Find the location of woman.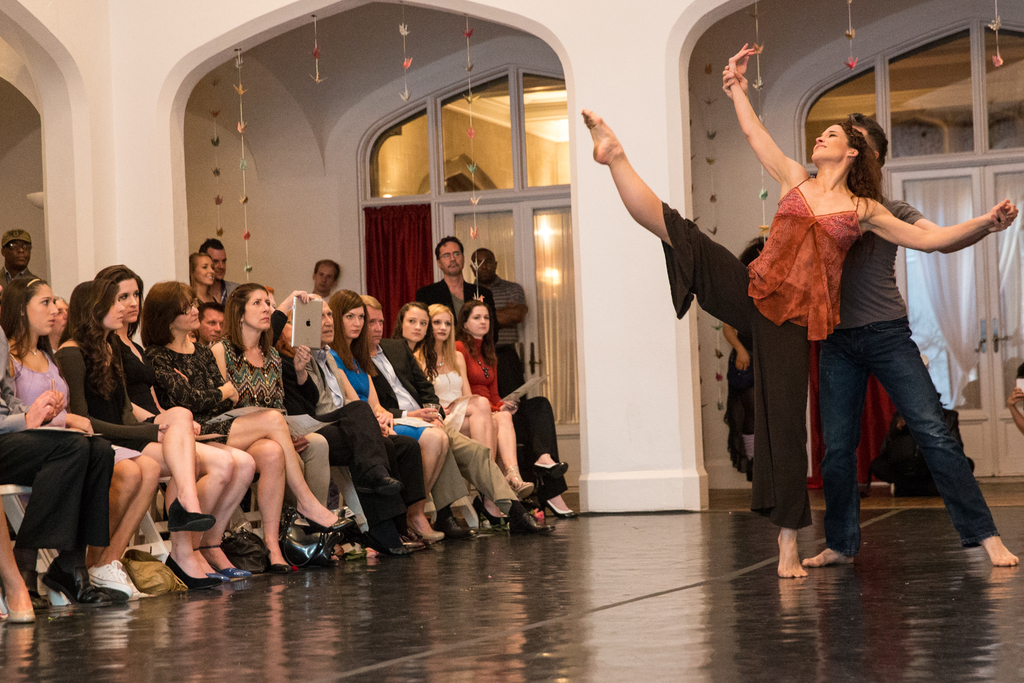
Location: l=189, t=247, r=237, b=318.
